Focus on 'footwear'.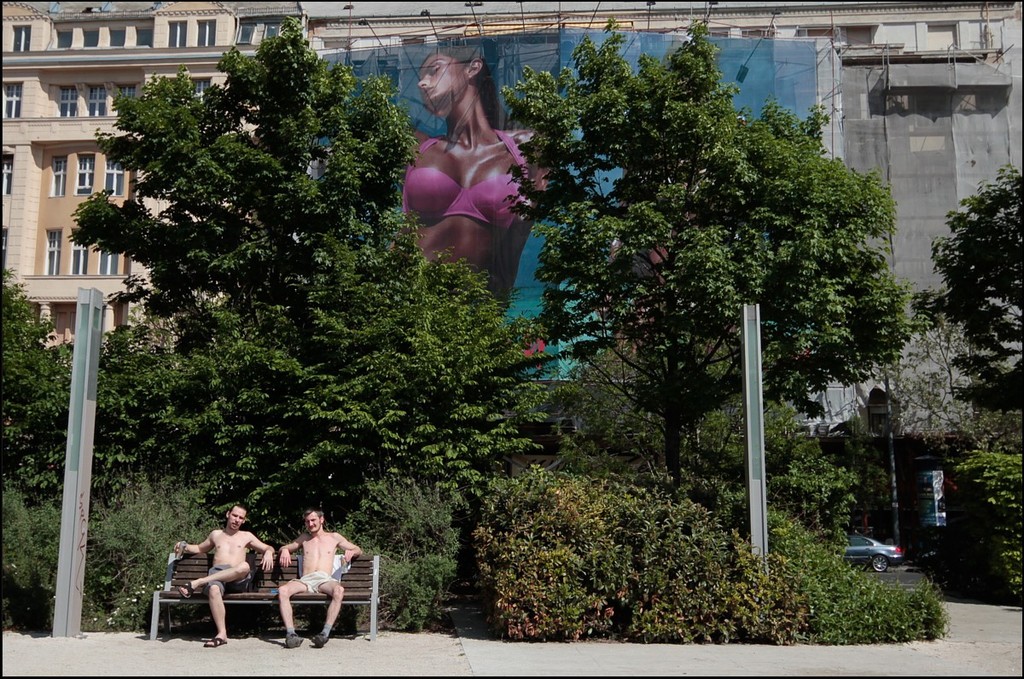
Focused at Rect(312, 633, 335, 650).
